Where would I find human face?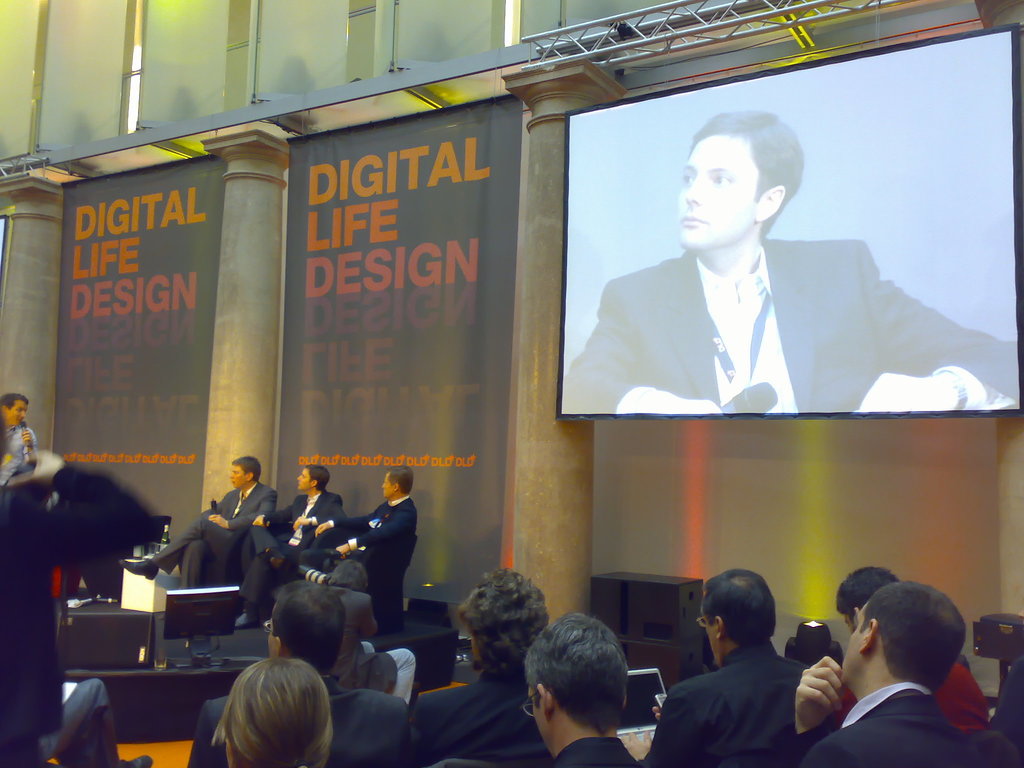
At [382, 476, 392, 495].
